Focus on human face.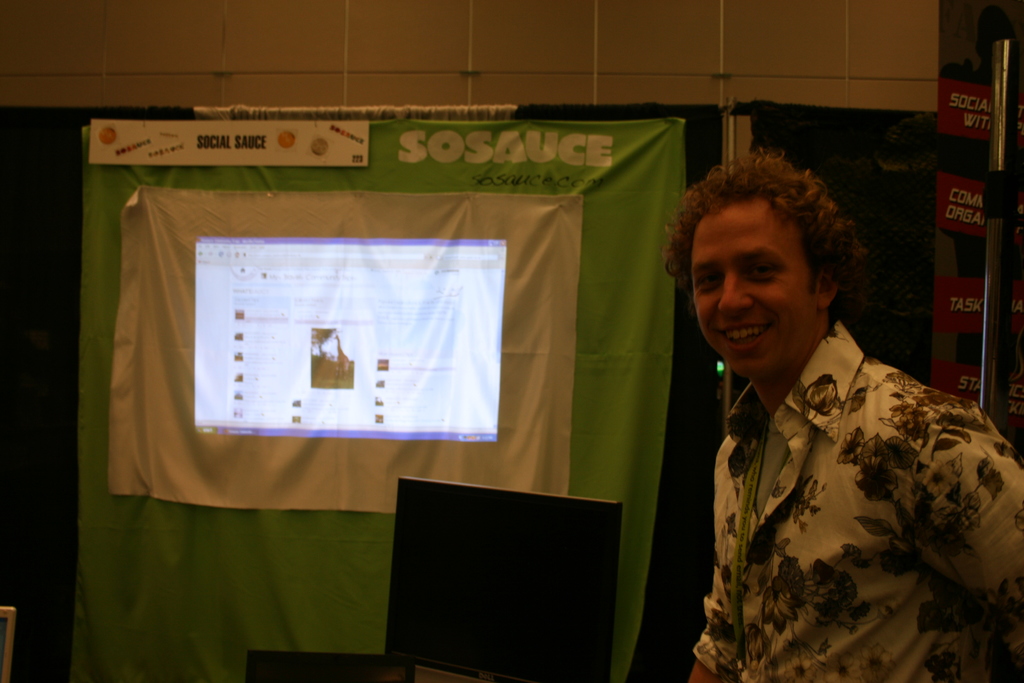
Focused at {"x1": 688, "y1": 197, "x2": 818, "y2": 378}.
